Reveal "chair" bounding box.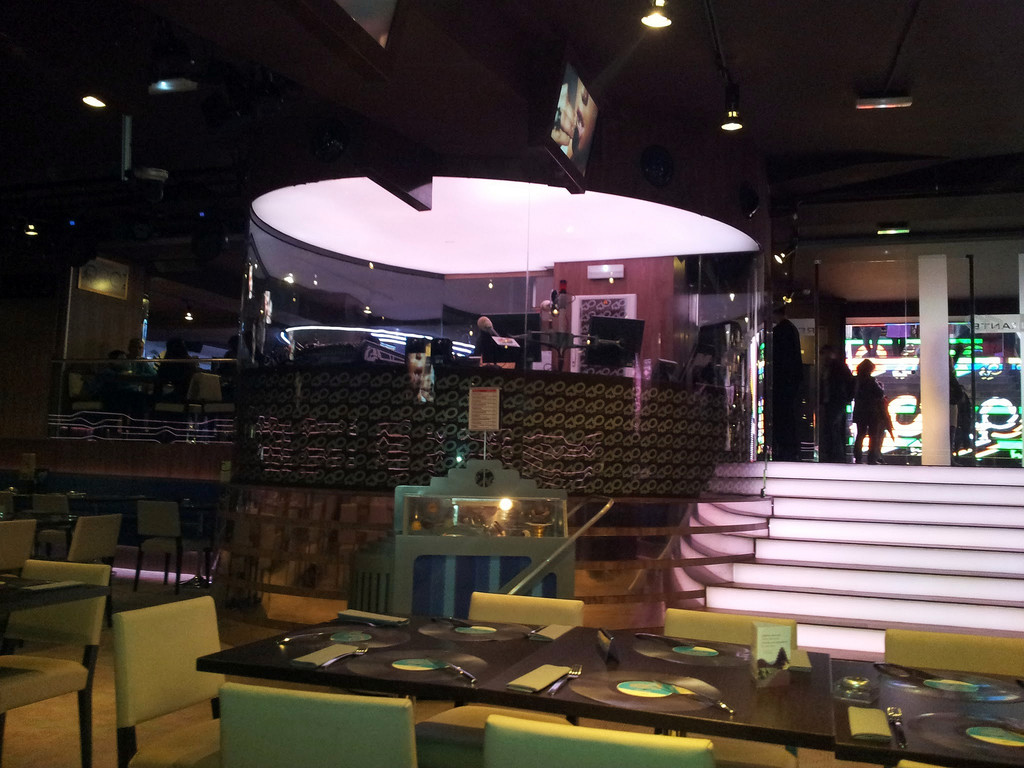
Revealed: pyautogui.locateOnScreen(59, 511, 120, 609).
